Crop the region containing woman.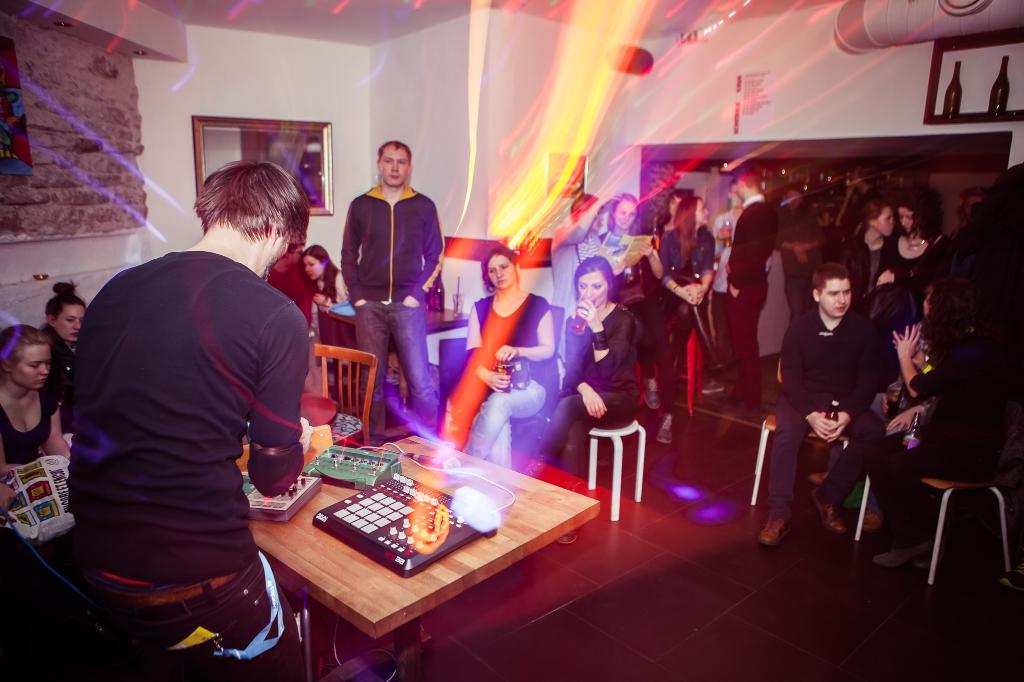
Crop region: 591:199:678:448.
